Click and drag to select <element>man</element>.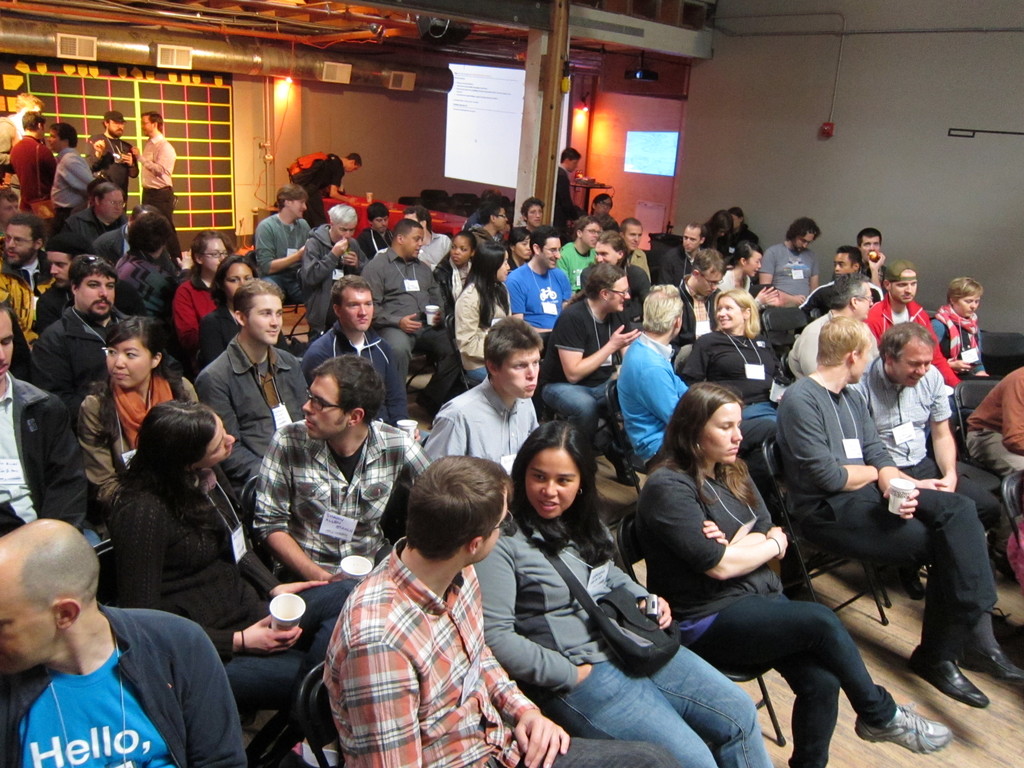
Selection: [51,122,93,218].
